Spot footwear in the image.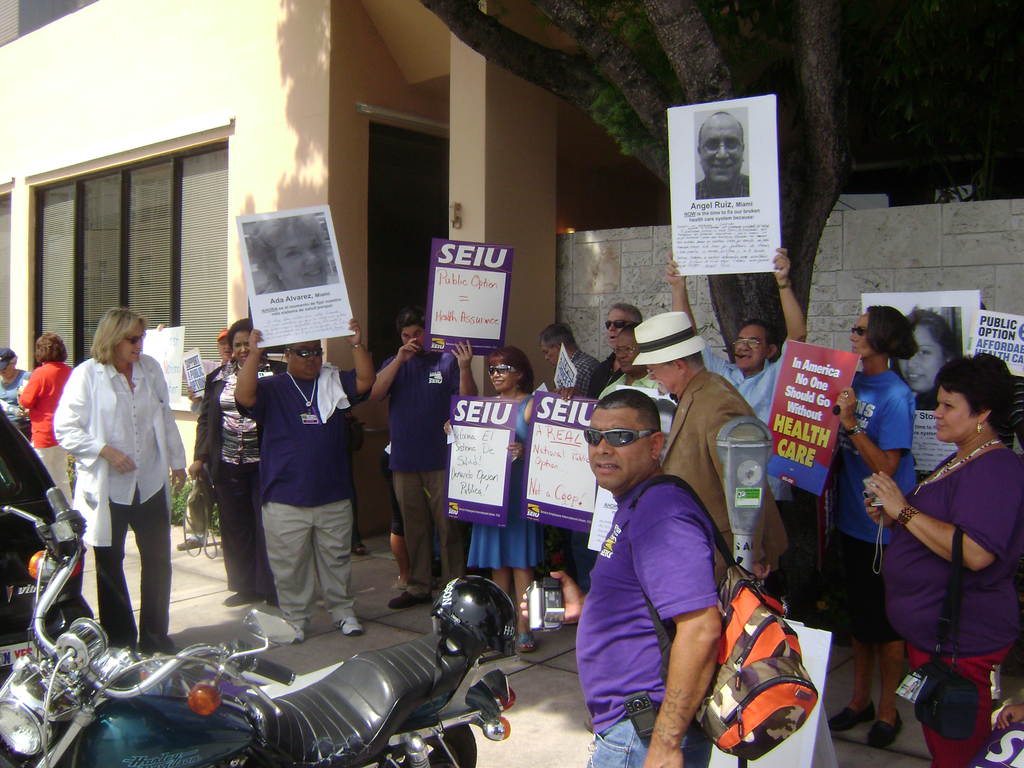
footwear found at [x1=351, y1=545, x2=368, y2=560].
